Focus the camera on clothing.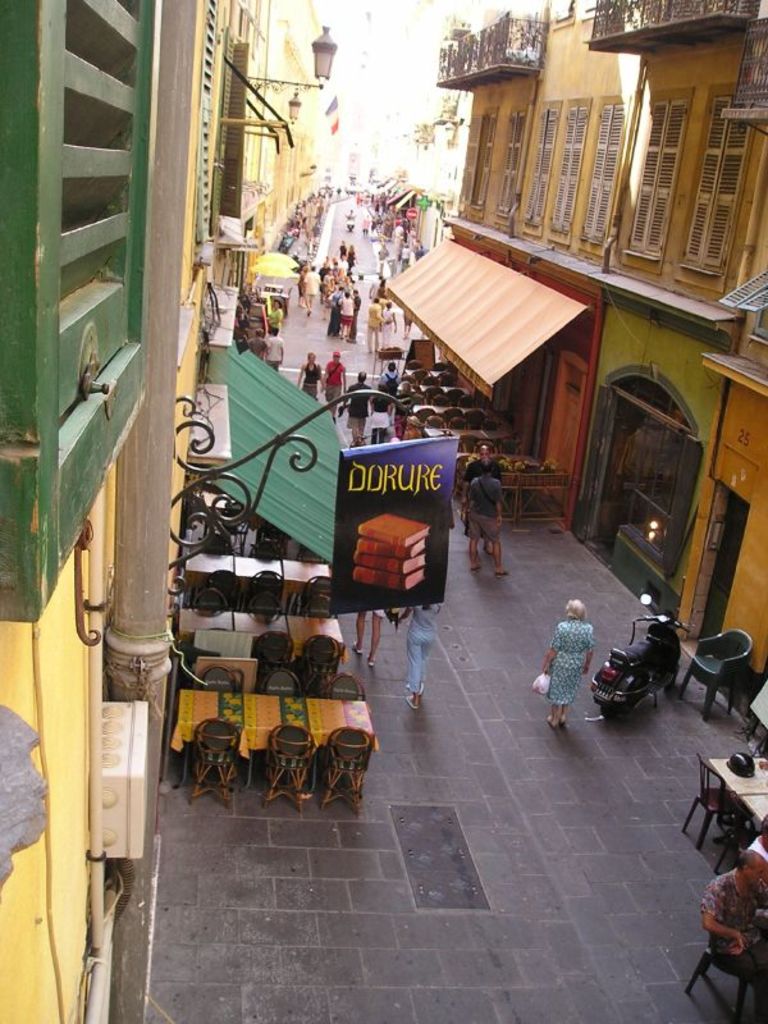
Focus region: (x1=748, y1=838, x2=767, y2=863).
